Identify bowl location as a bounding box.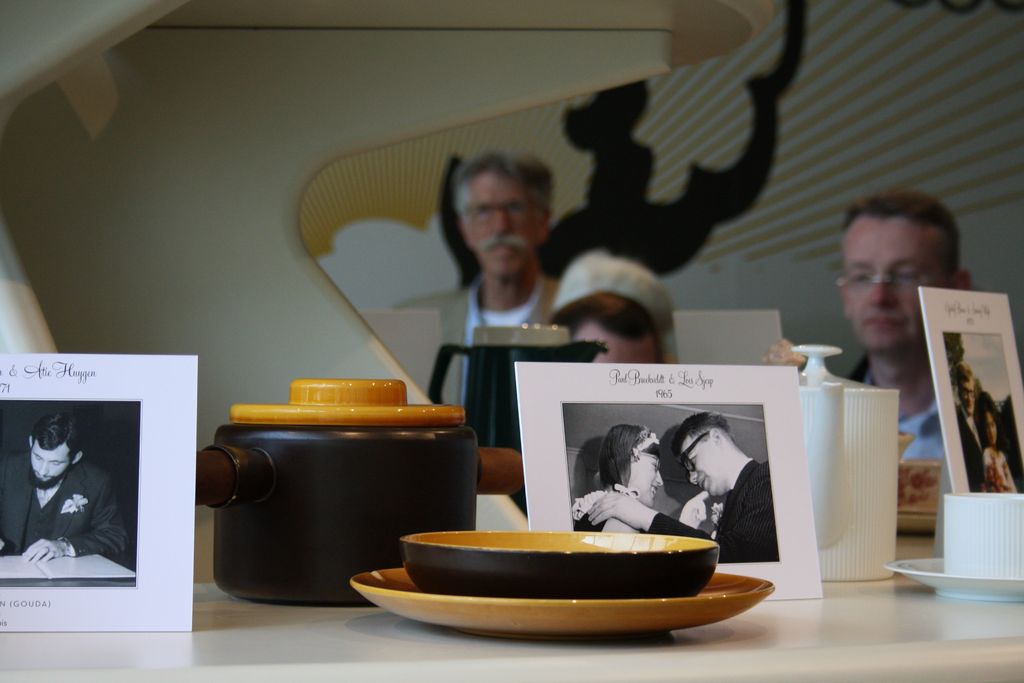
box=[398, 530, 721, 598].
